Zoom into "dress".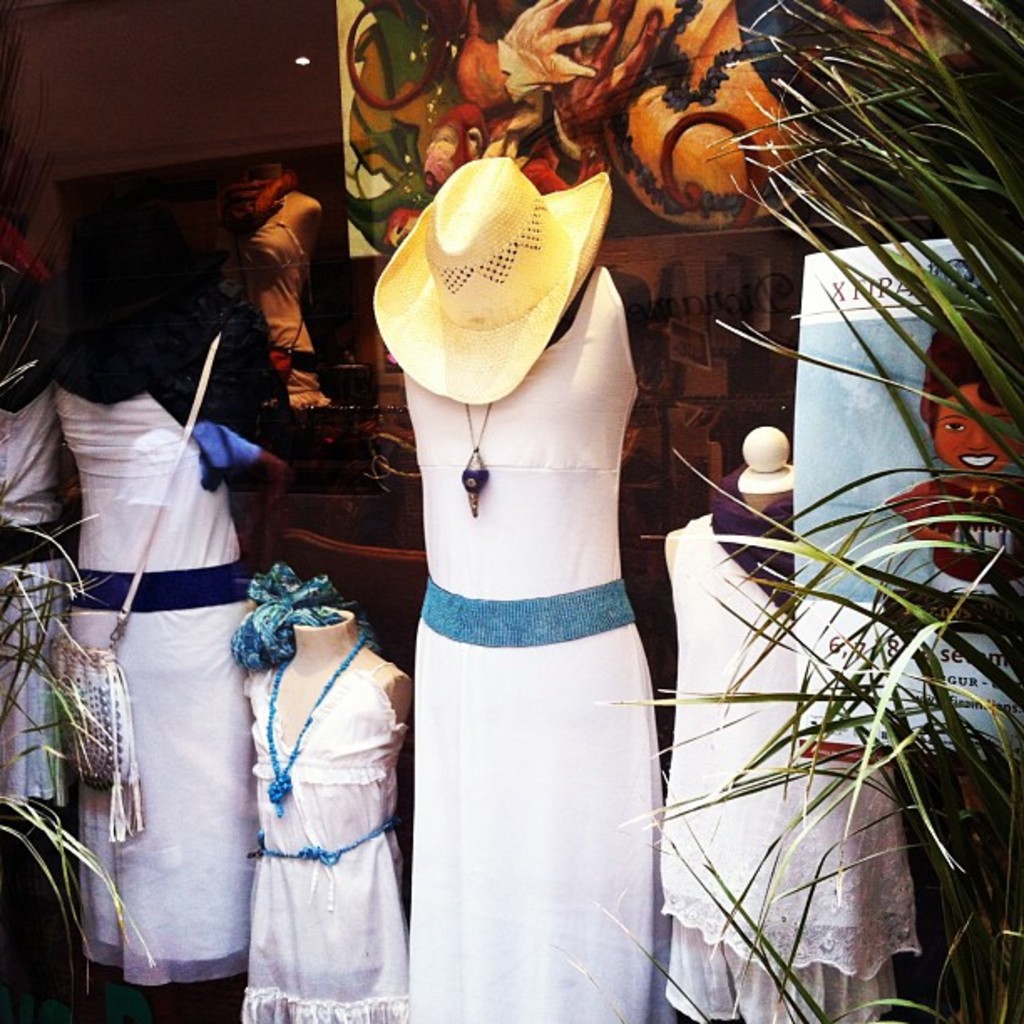
Zoom target: region(408, 263, 674, 1022).
